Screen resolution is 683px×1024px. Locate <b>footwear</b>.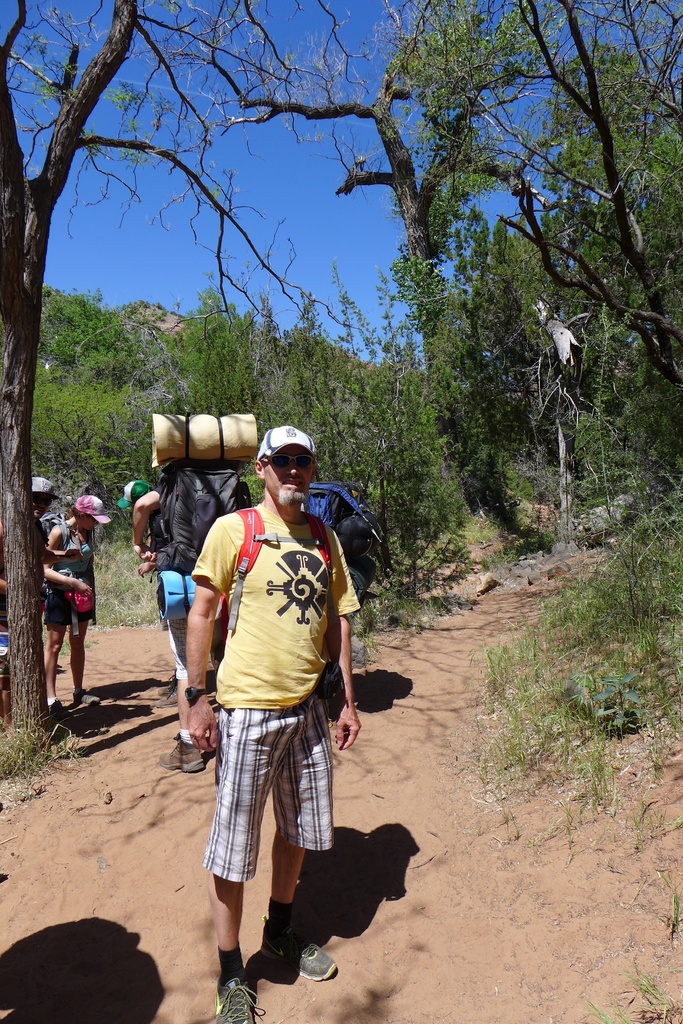
l=159, t=739, r=206, b=770.
